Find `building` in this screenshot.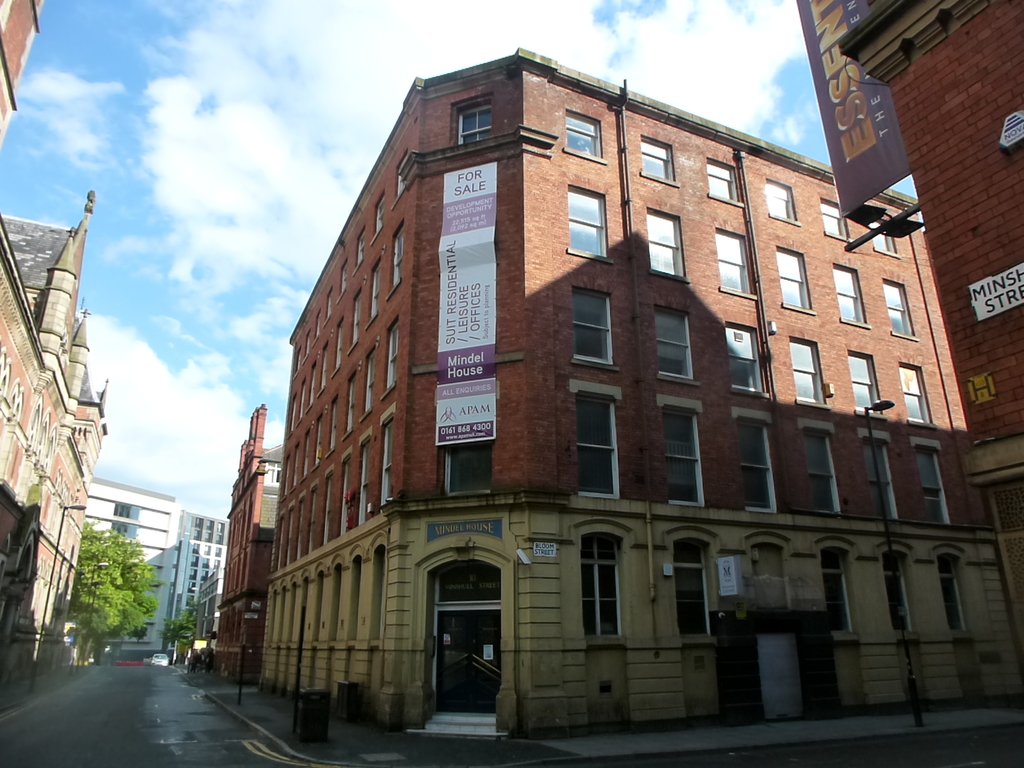
The bounding box for `building` is bbox=(168, 511, 227, 656).
